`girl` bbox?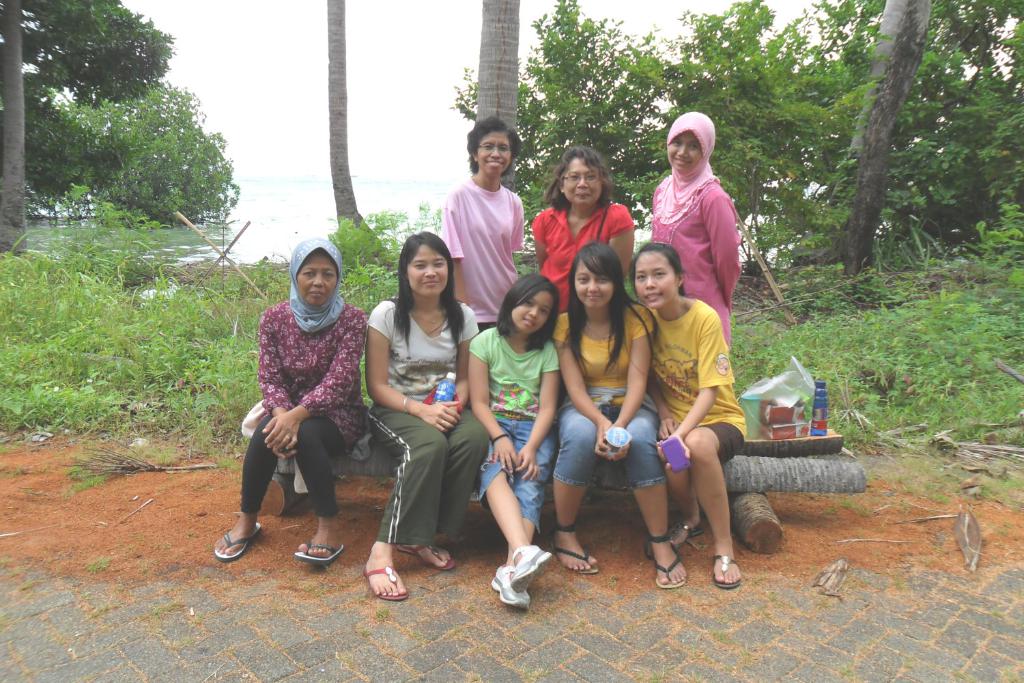
box(472, 270, 563, 609)
